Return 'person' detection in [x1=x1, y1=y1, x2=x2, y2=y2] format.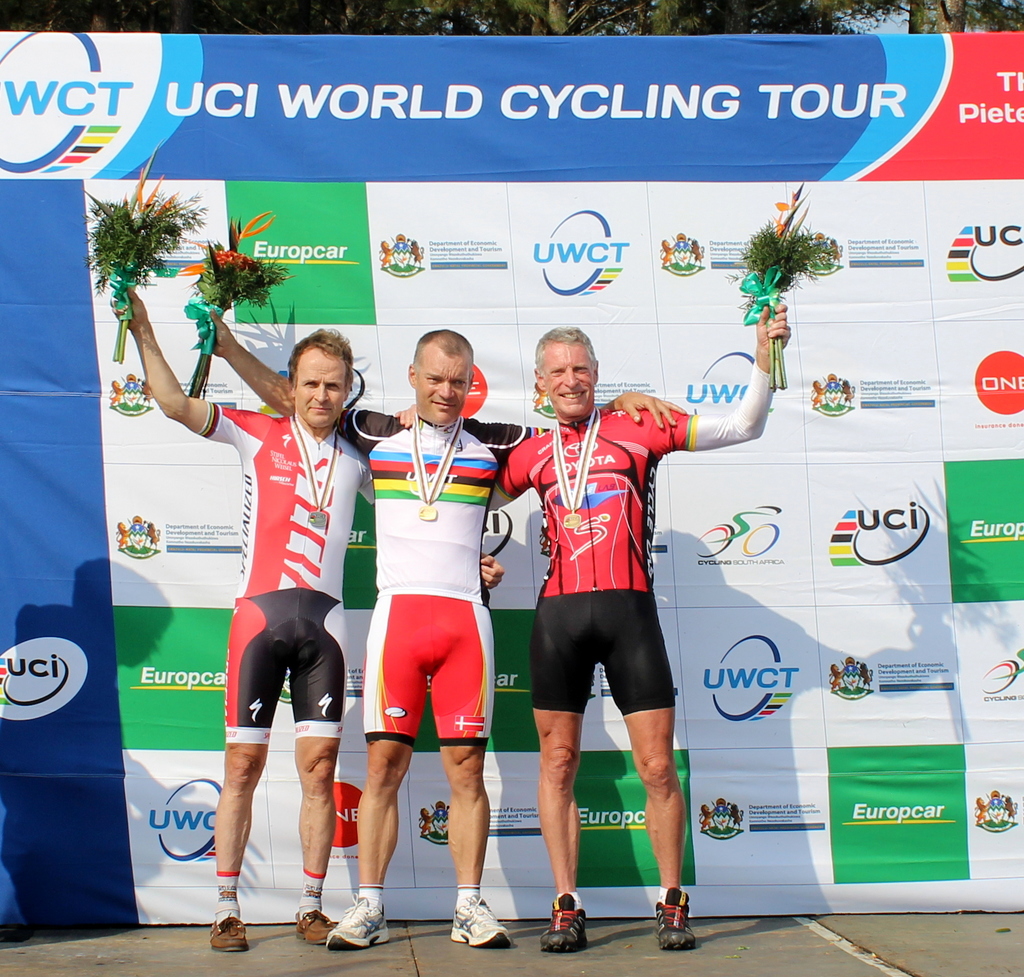
[x1=493, y1=280, x2=799, y2=955].
